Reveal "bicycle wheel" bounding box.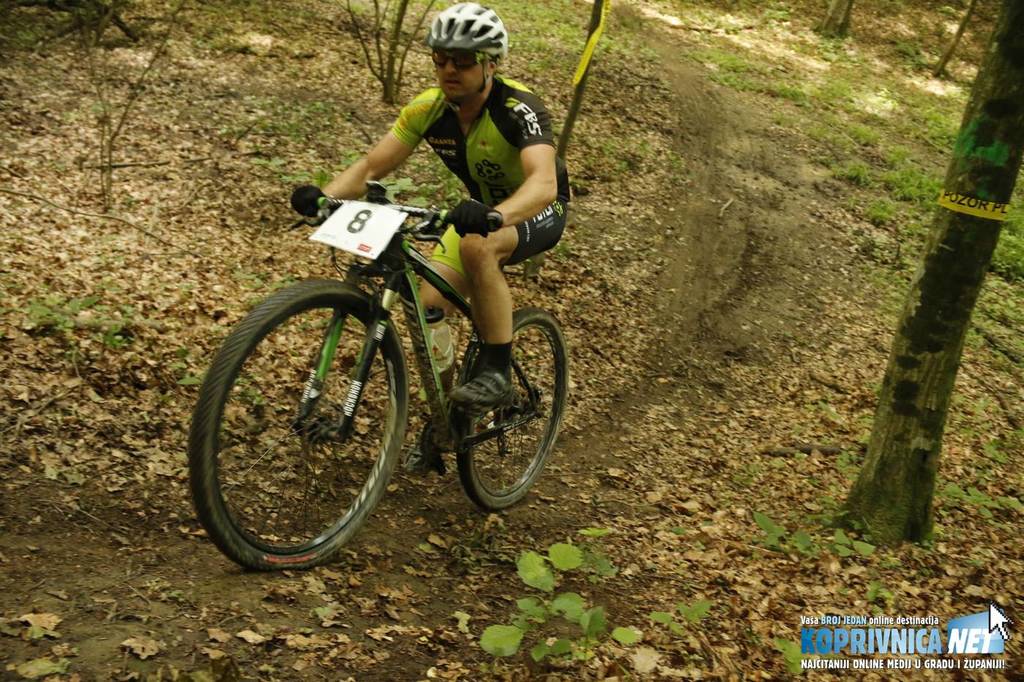
Revealed: bbox=[187, 277, 414, 576].
